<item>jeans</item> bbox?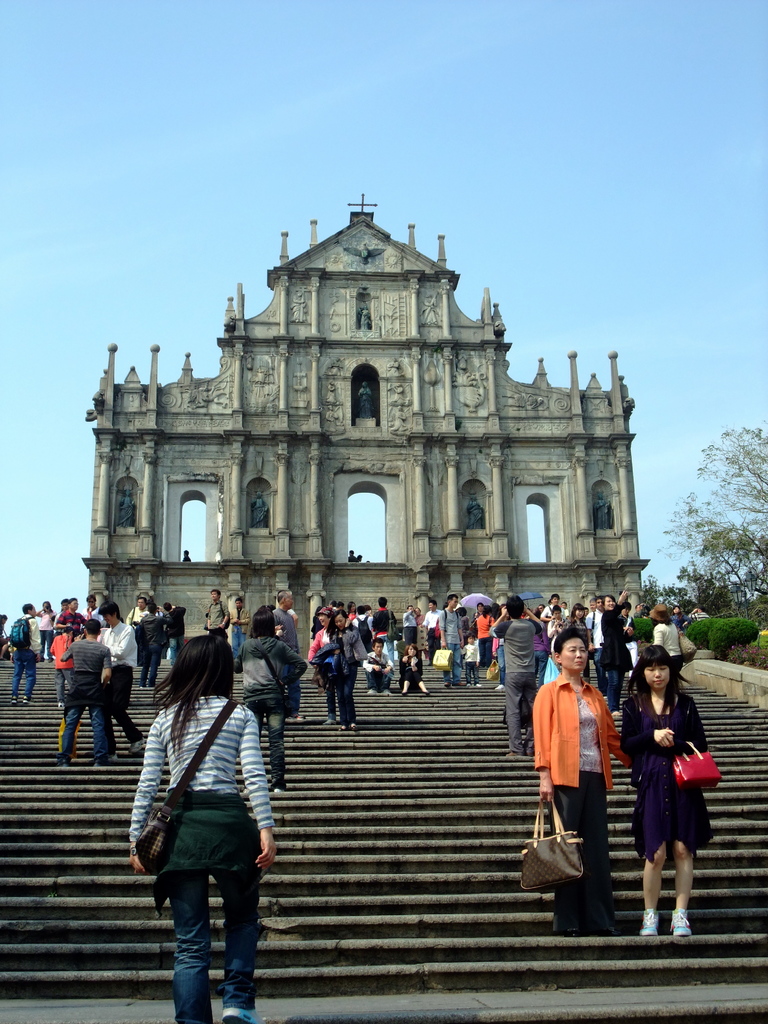
region(228, 623, 248, 661)
